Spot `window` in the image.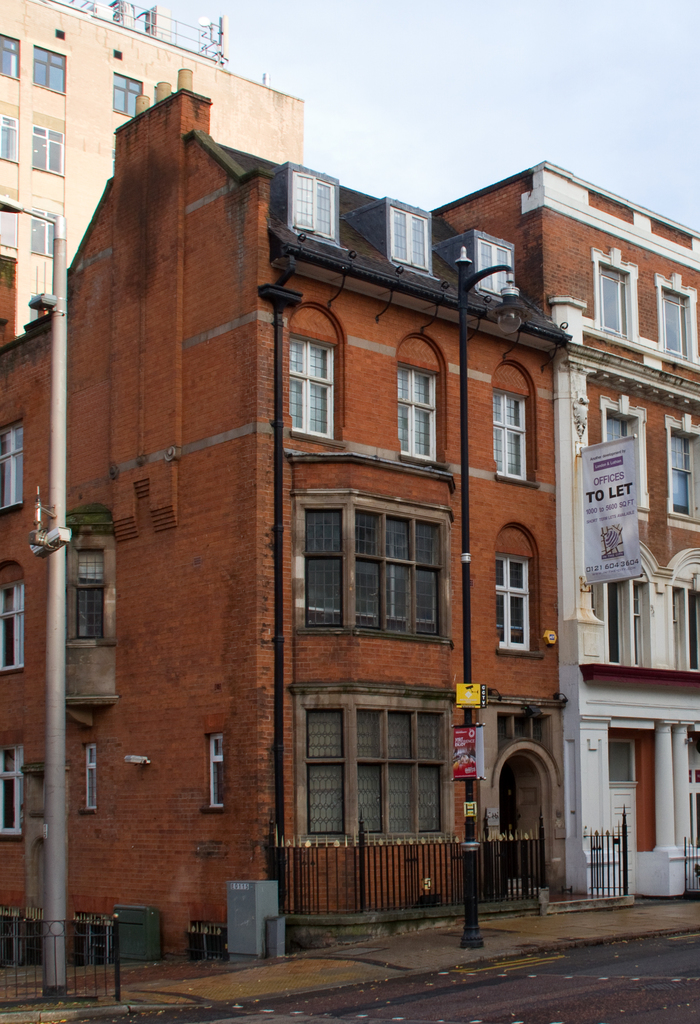
`window` found at detection(291, 168, 341, 250).
